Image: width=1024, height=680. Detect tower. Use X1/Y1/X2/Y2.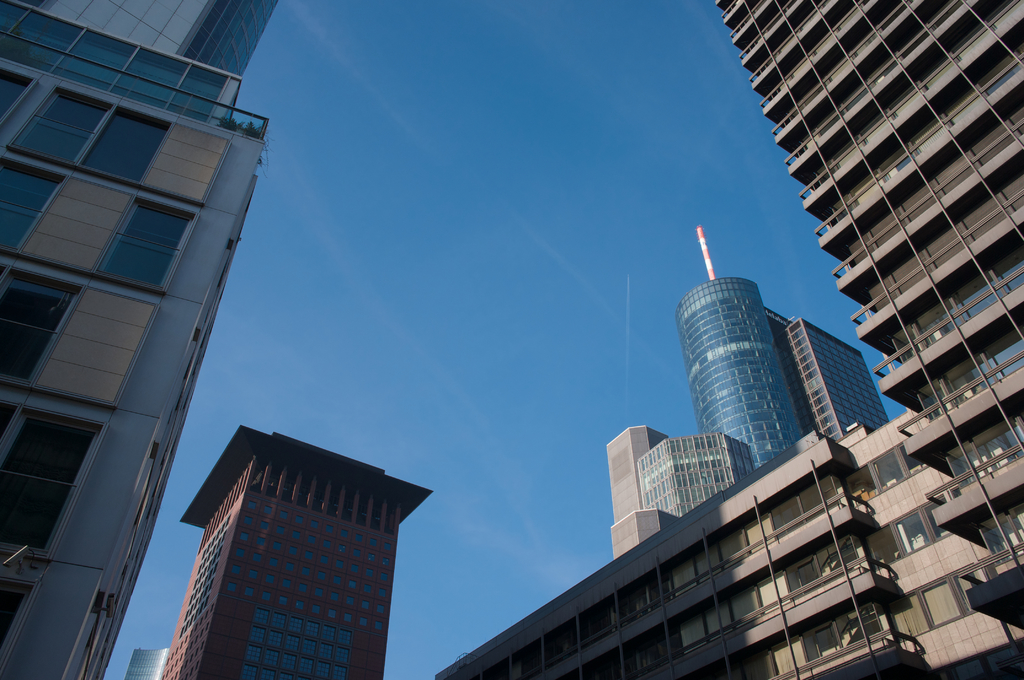
11/0/291/67.
